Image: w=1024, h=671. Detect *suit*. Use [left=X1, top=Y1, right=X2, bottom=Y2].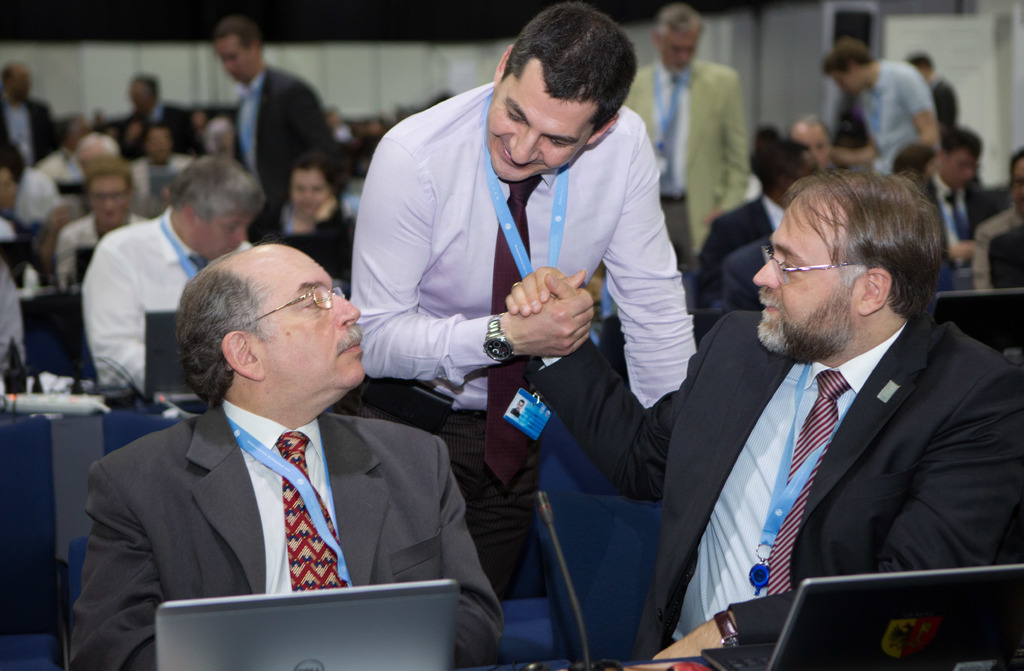
[left=691, top=188, right=775, bottom=298].
